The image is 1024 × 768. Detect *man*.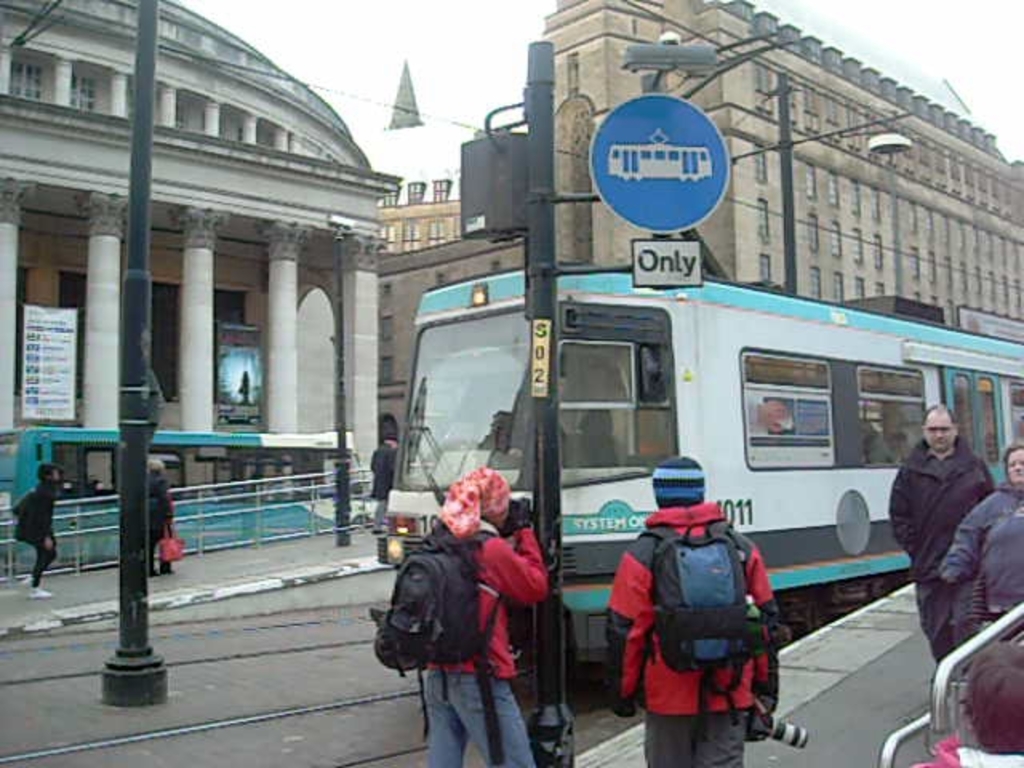
Detection: {"left": 16, "top": 467, "right": 59, "bottom": 600}.
